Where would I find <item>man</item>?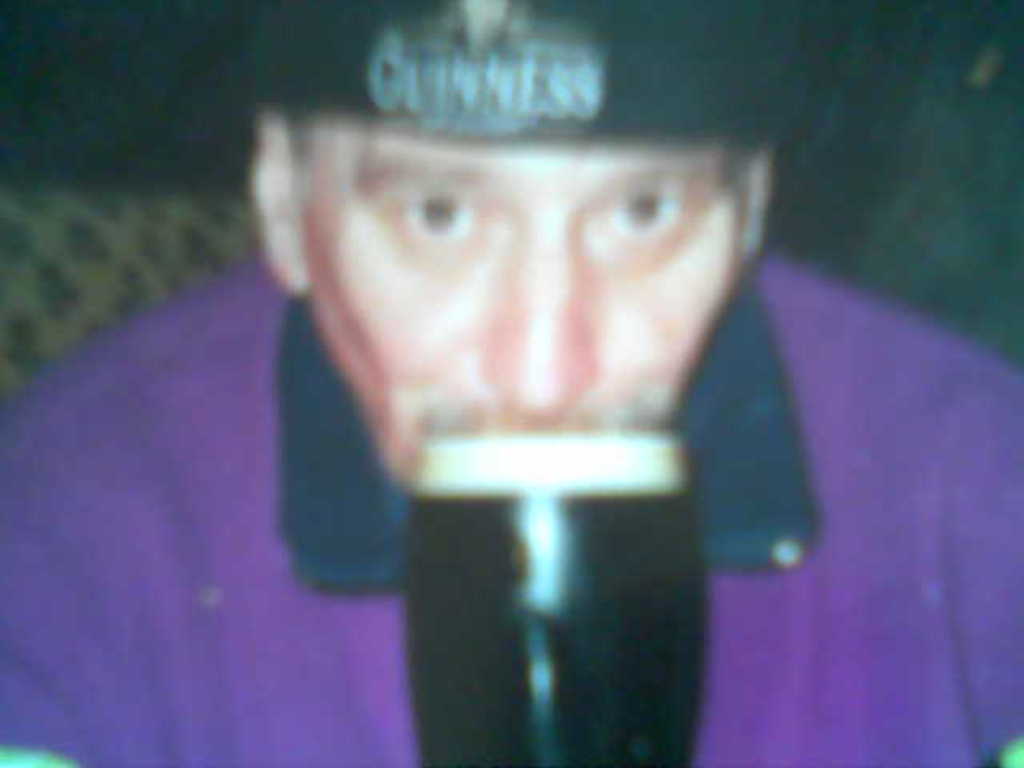
At <region>75, 66, 994, 744</region>.
